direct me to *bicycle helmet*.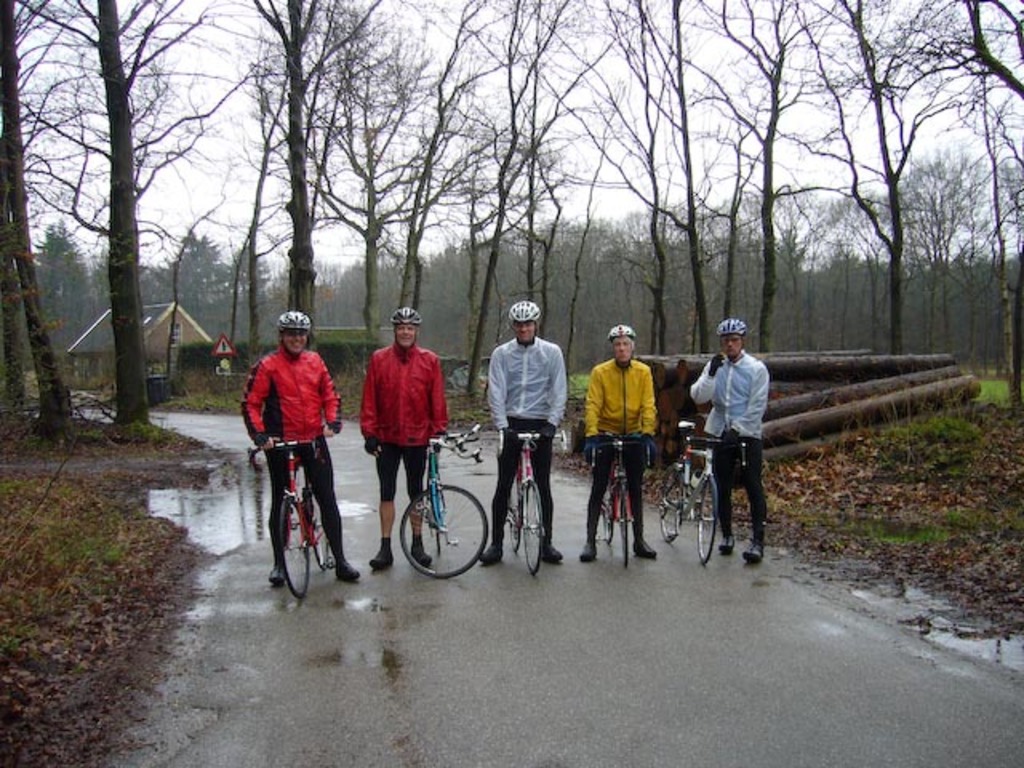
Direction: (left=392, top=302, right=421, bottom=323).
